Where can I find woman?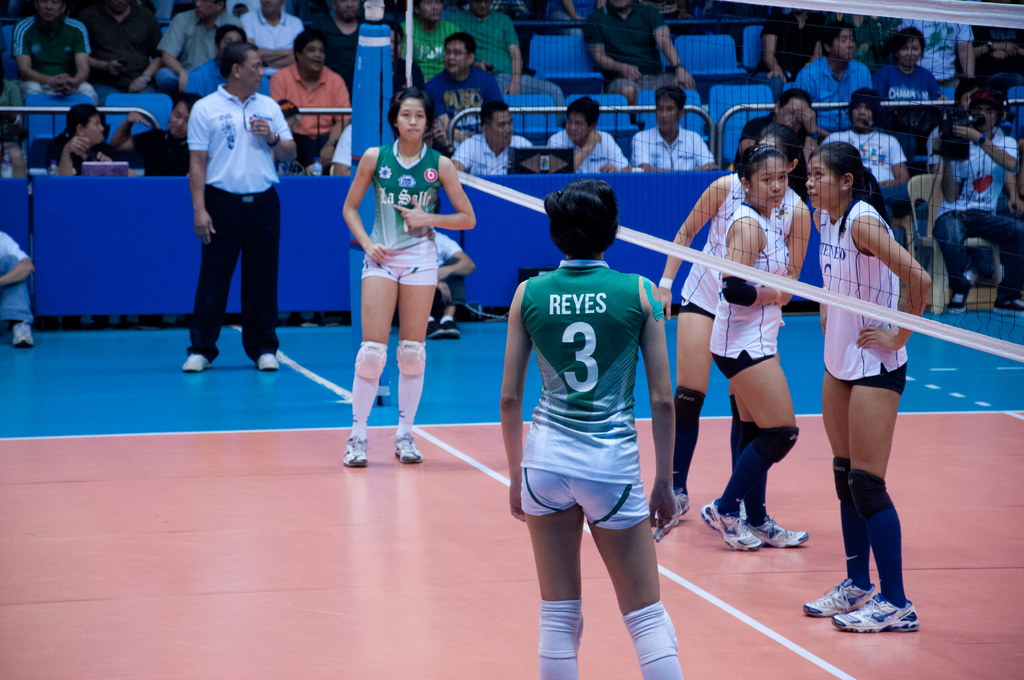
You can find it at bbox=(47, 102, 120, 177).
